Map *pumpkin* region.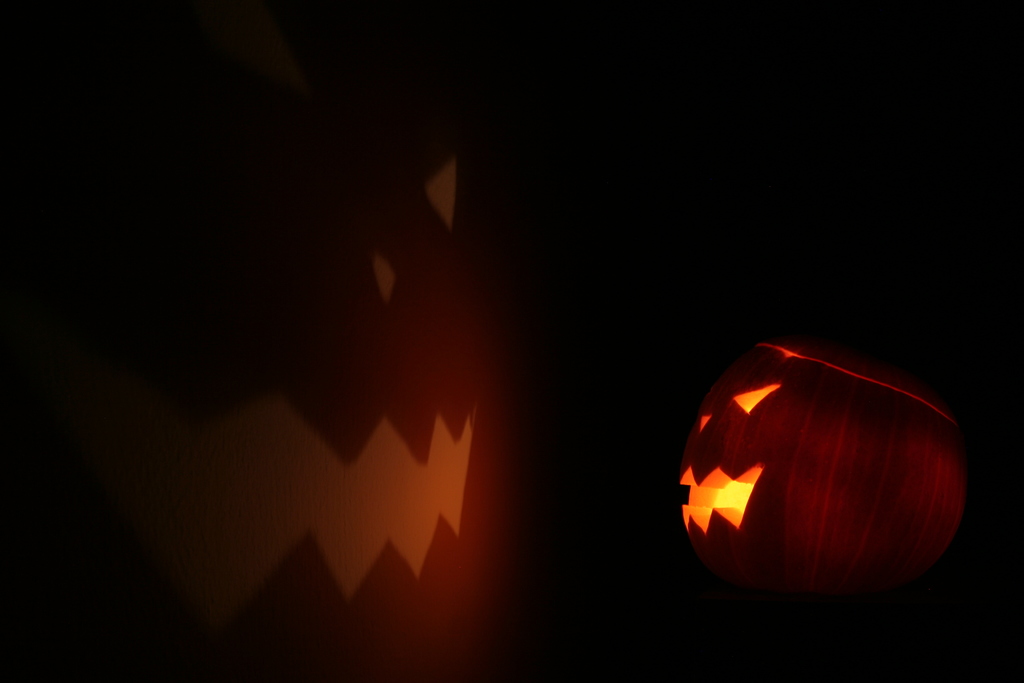
Mapped to [x1=666, y1=340, x2=975, y2=613].
